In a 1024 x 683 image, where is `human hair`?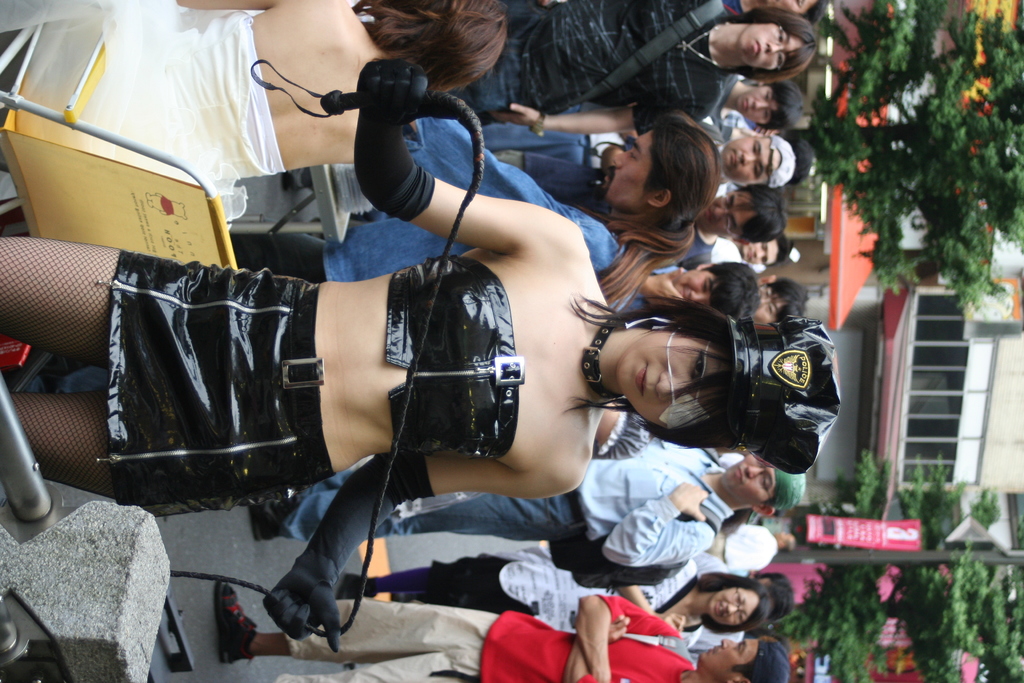
<bbox>699, 573, 771, 636</bbox>.
